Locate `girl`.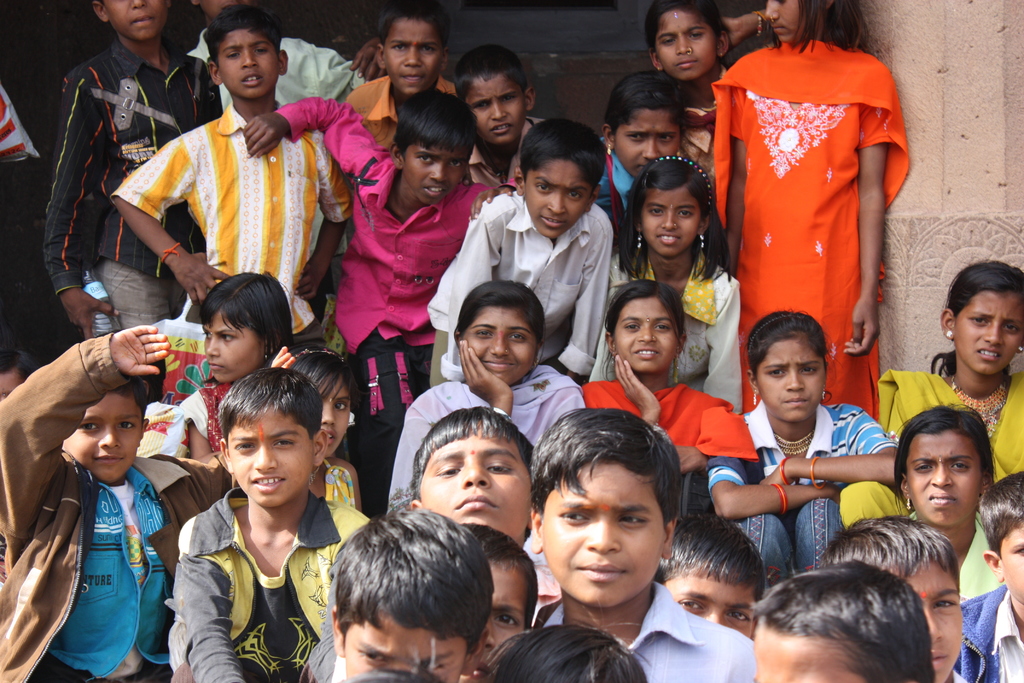
Bounding box: locate(884, 397, 992, 602).
